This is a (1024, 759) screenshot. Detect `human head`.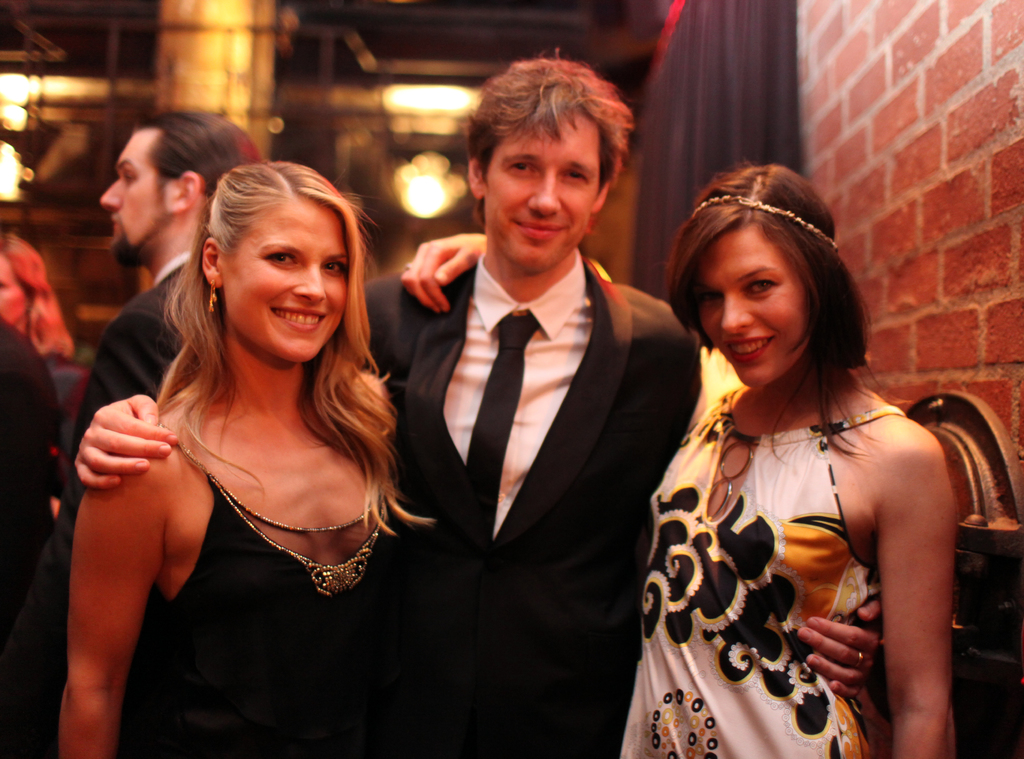
0:227:50:329.
